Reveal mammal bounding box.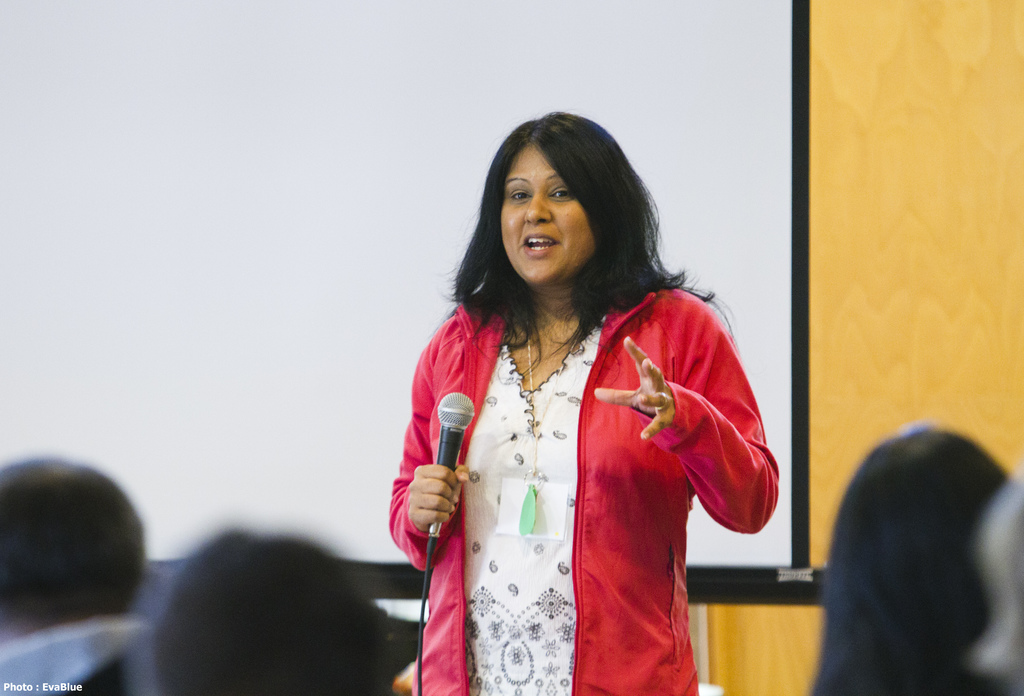
Revealed: select_region(1, 455, 158, 695).
